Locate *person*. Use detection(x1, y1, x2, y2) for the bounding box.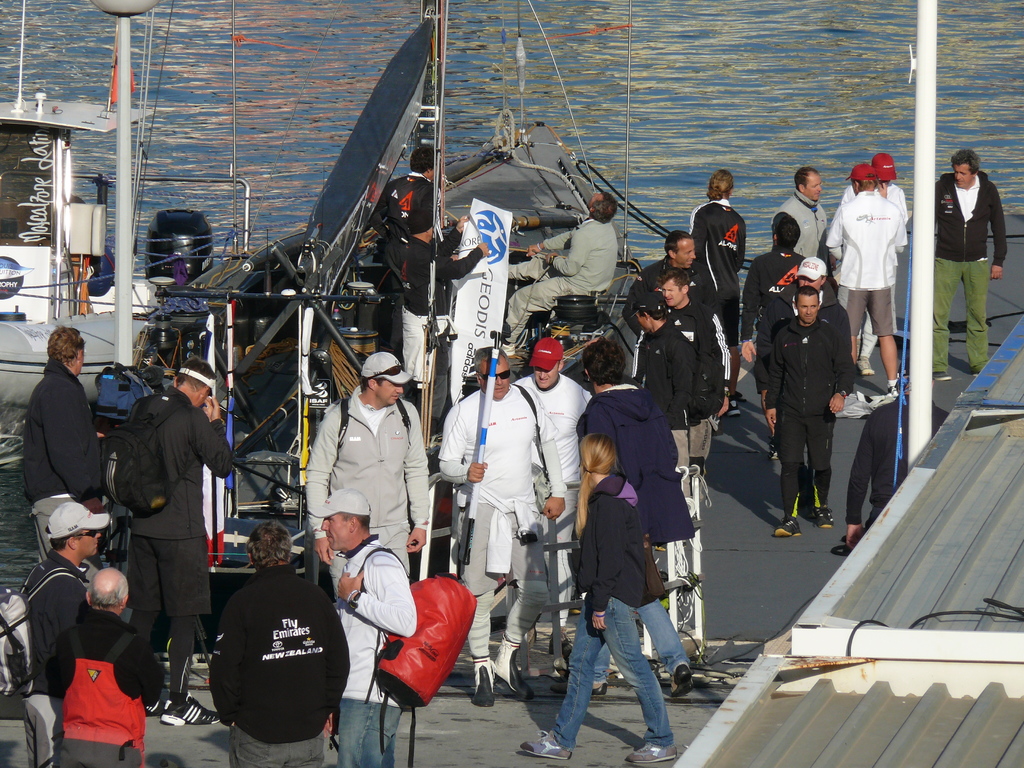
detection(97, 355, 237, 728).
